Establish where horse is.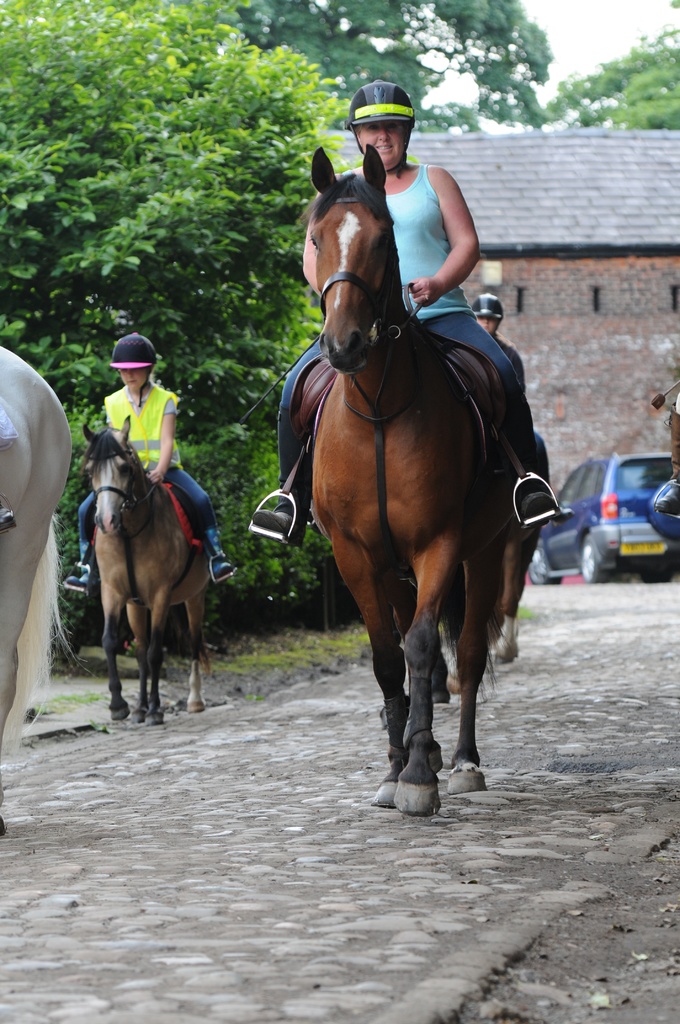
Established at bbox(73, 412, 211, 724).
